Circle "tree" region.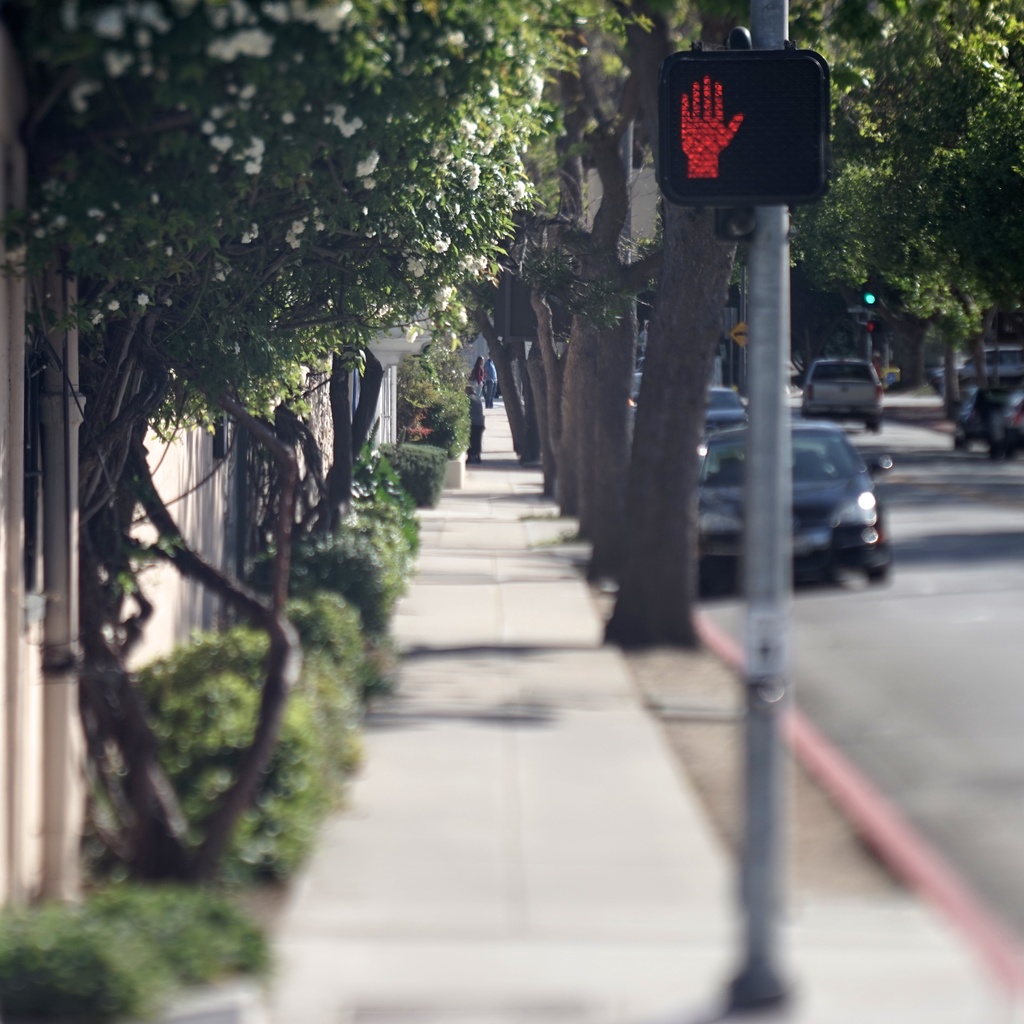
Region: (0,0,564,872).
